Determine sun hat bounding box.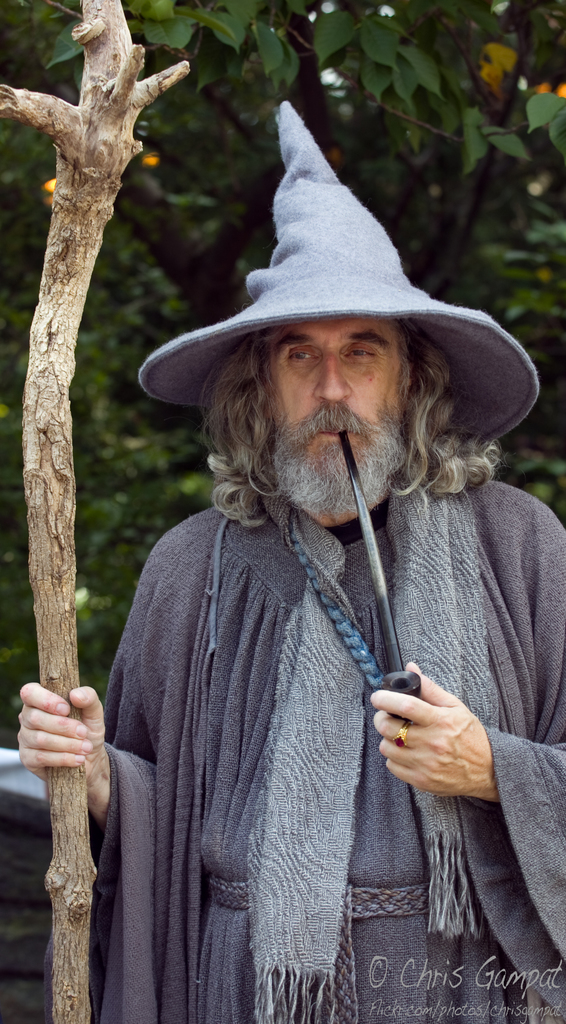
Determined: 134 99 546 452.
